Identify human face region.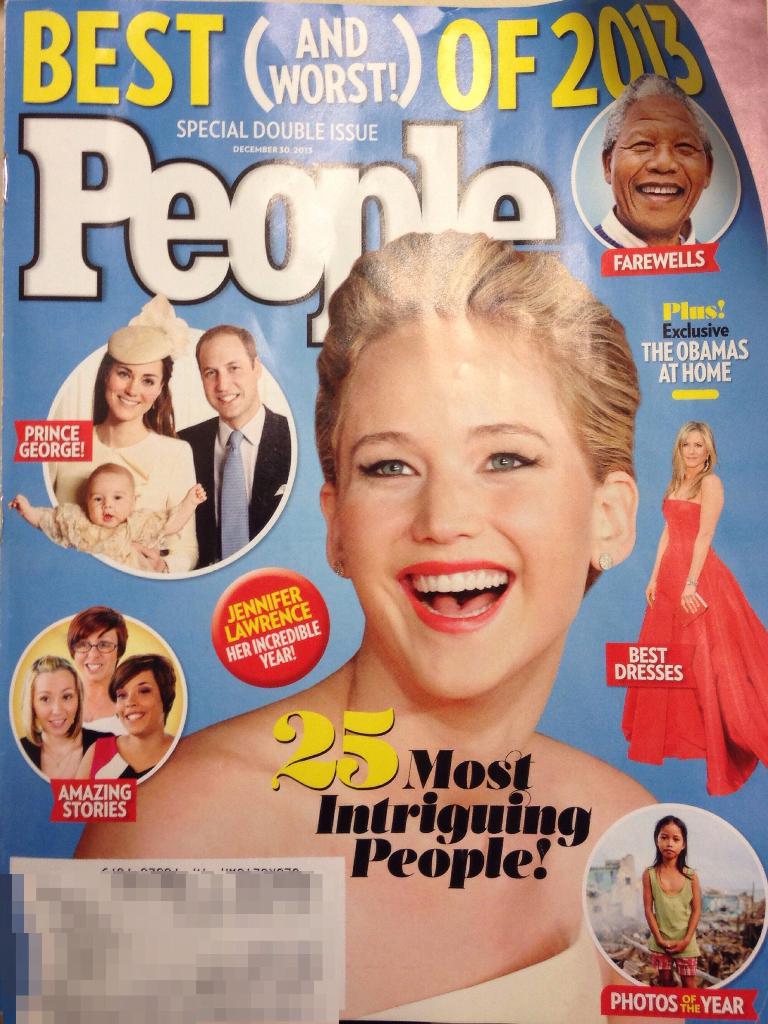
Region: 678:431:705:468.
